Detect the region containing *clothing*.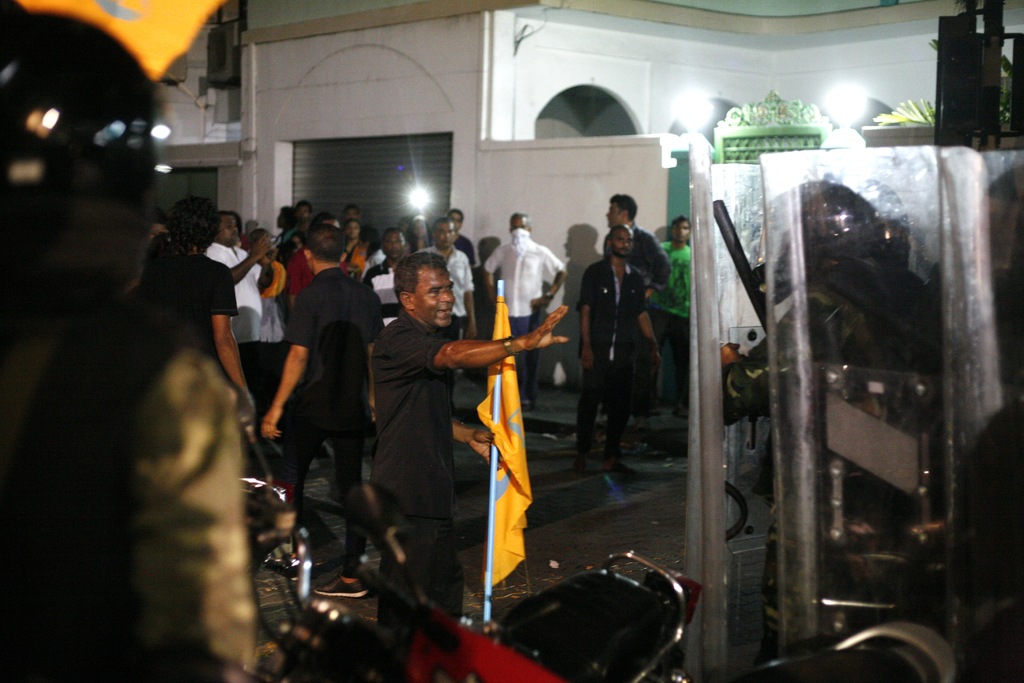
458, 268, 548, 596.
